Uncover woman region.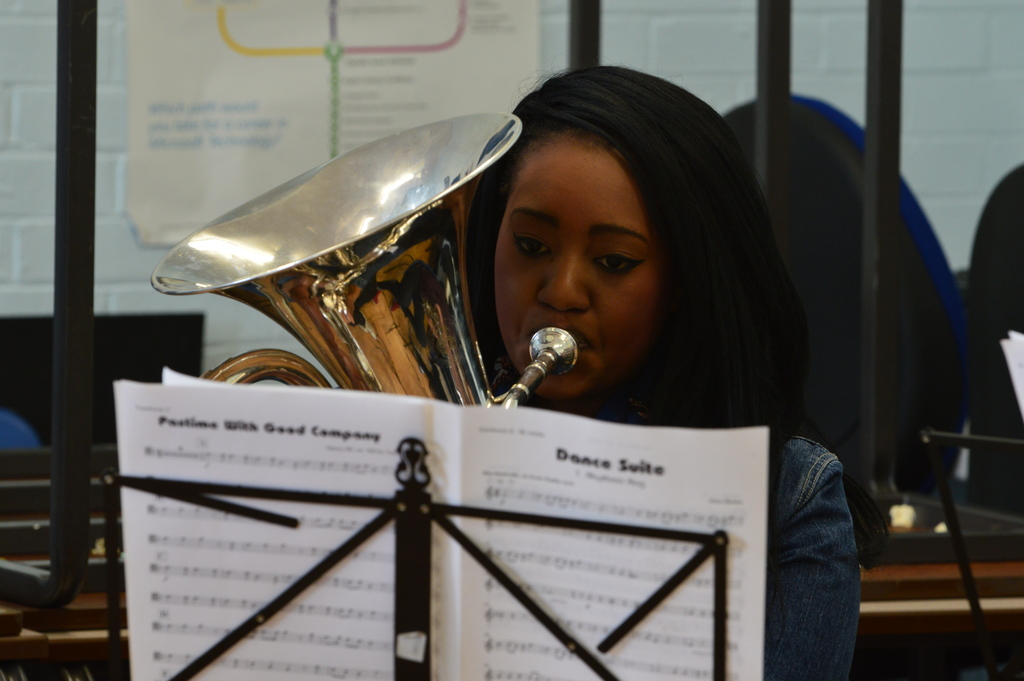
Uncovered: select_region(470, 61, 861, 680).
